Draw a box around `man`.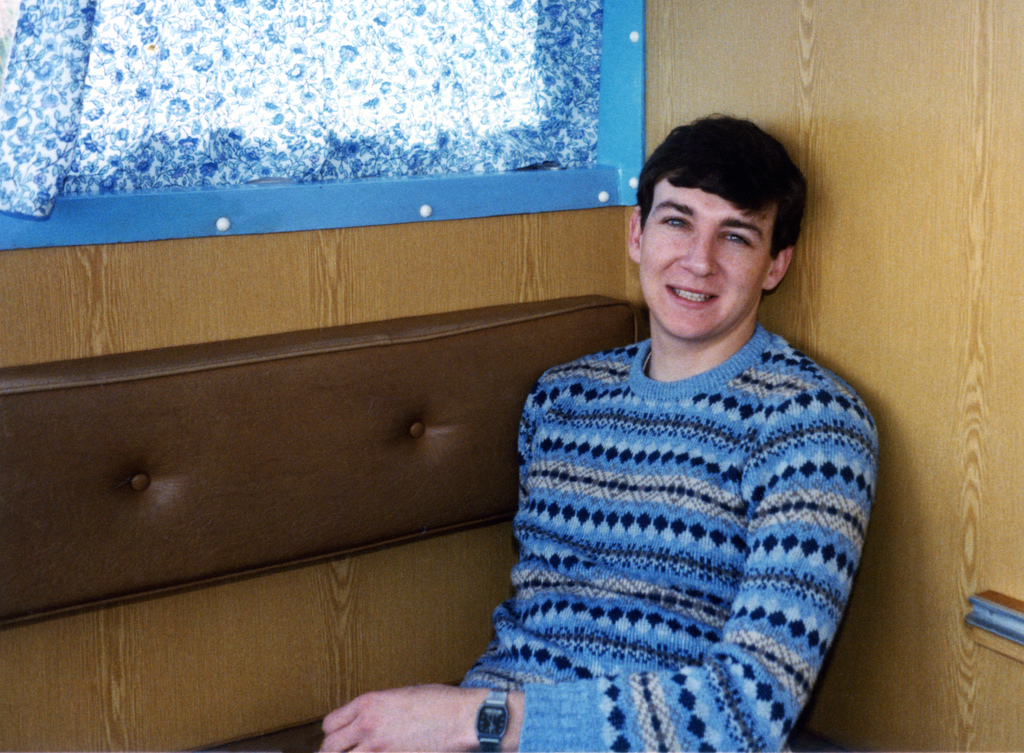
{"left": 413, "top": 104, "right": 895, "bottom": 725}.
